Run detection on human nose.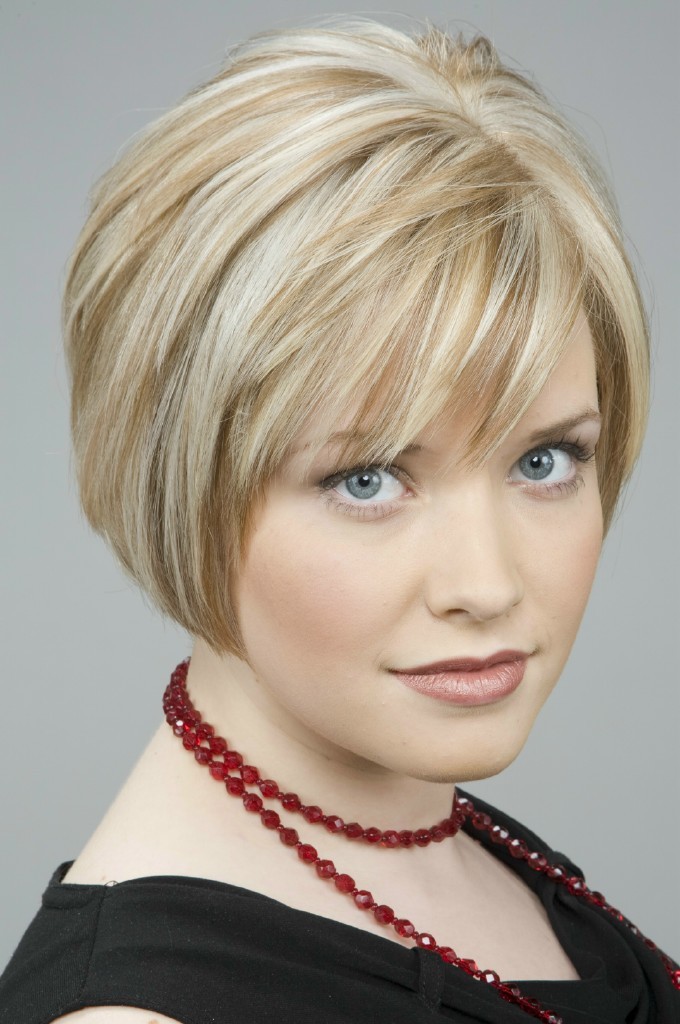
Result: pyautogui.locateOnScreen(422, 478, 527, 622).
